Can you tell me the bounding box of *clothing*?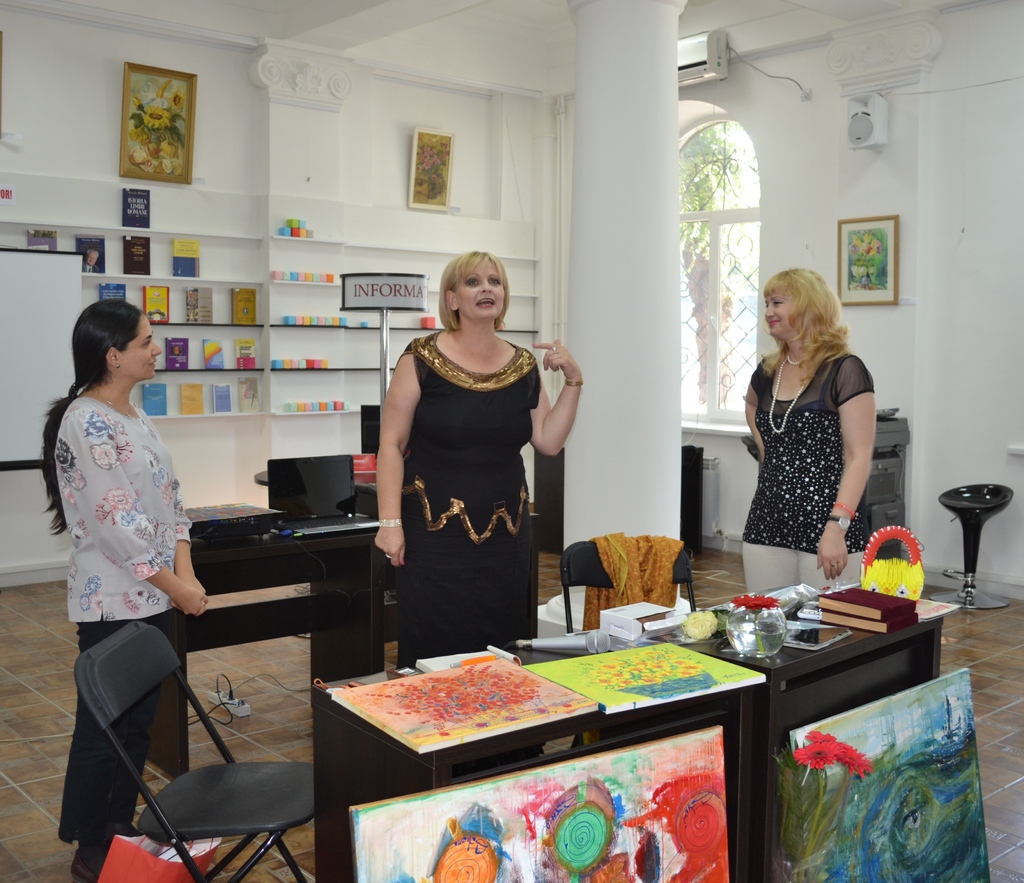
x1=375, y1=307, x2=570, y2=630.
